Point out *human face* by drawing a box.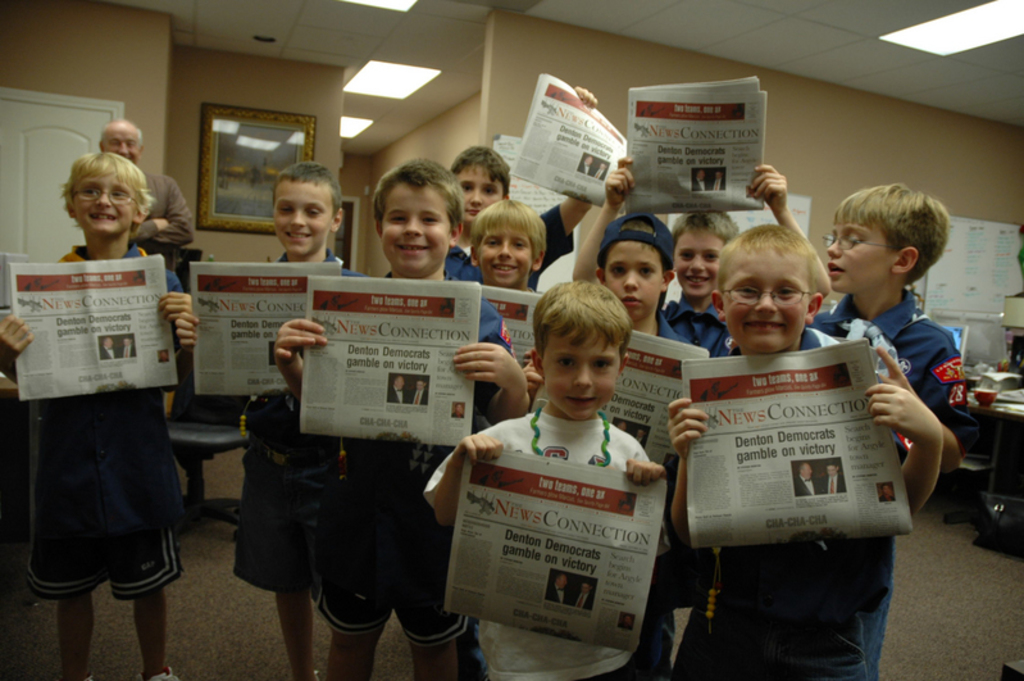
677,230,724,299.
